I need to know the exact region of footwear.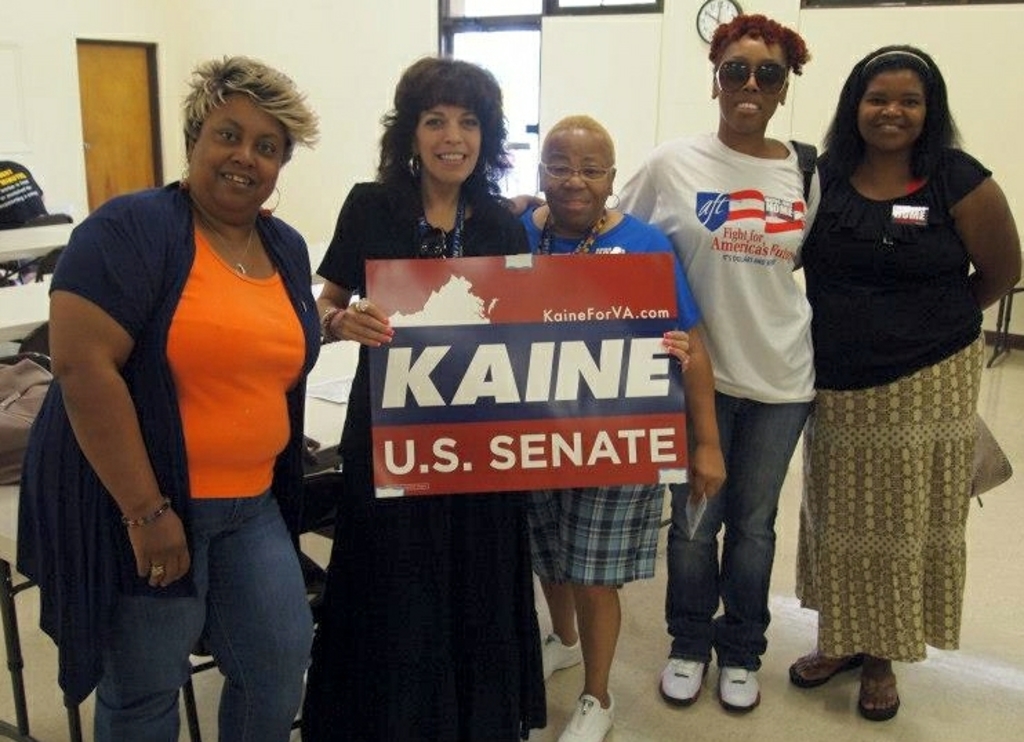
Region: box(781, 650, 861, 687).
